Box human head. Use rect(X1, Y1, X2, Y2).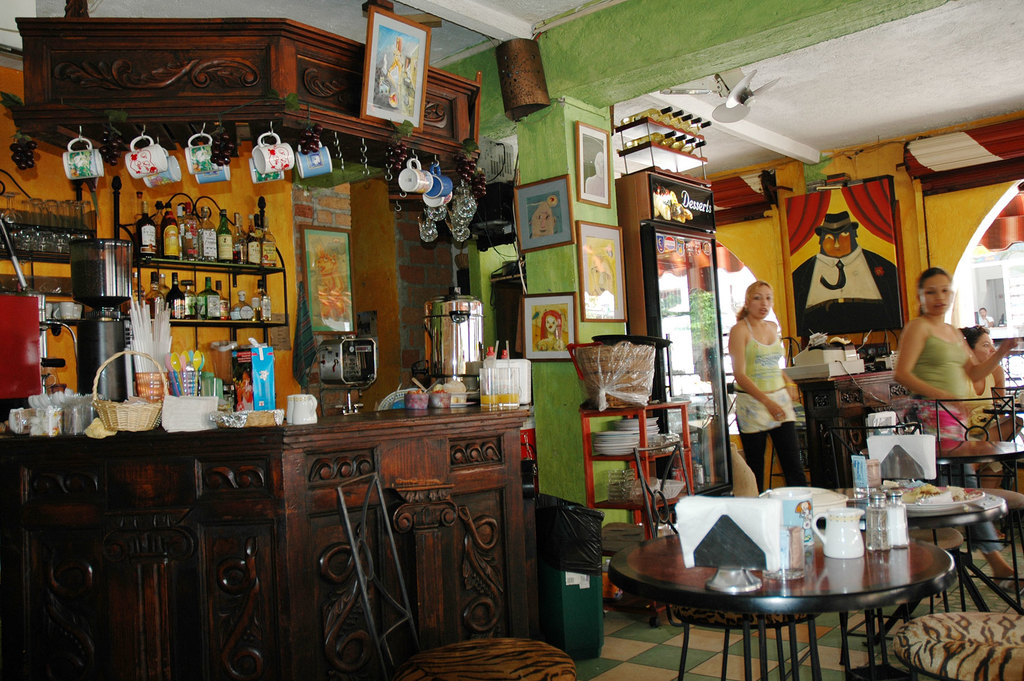
rect(539, 310, 561, 333).
